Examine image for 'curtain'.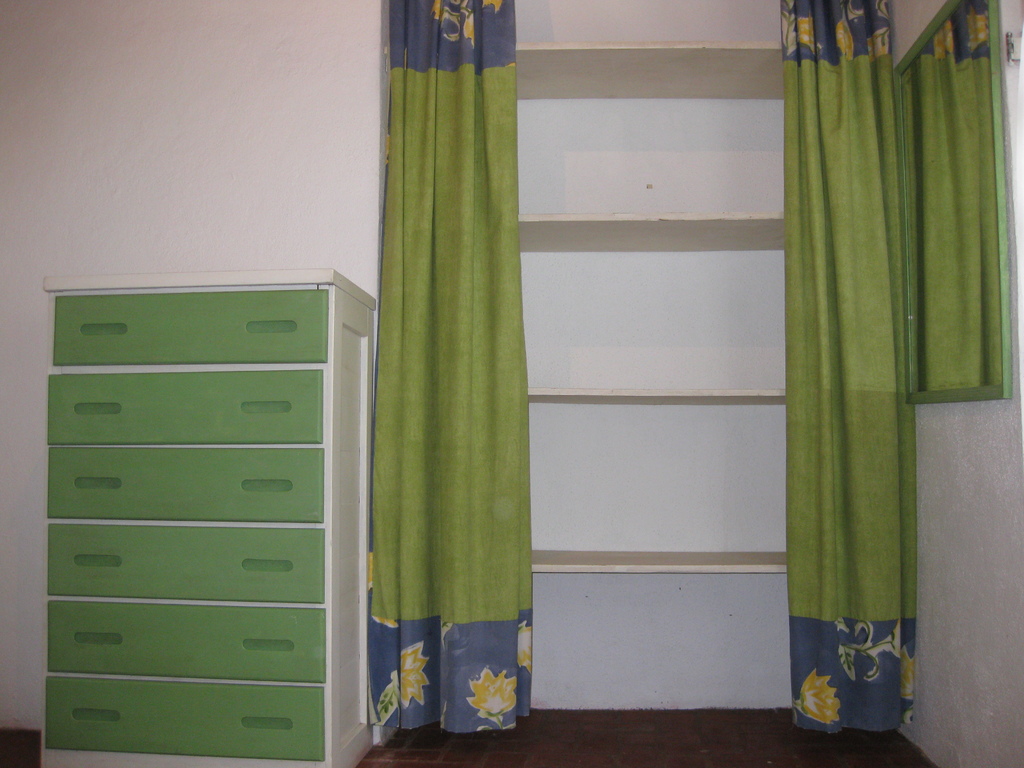
Examination result: detection(359, 0, 534, 703).
